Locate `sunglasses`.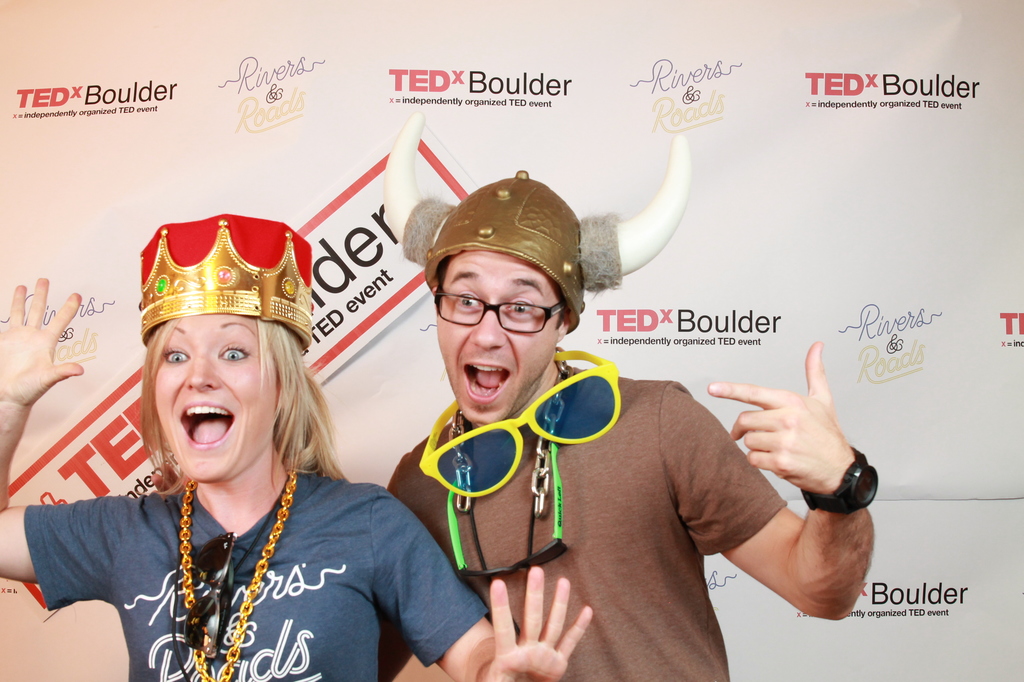
Bounding box: bbox=(181, 531, 234, 662).
